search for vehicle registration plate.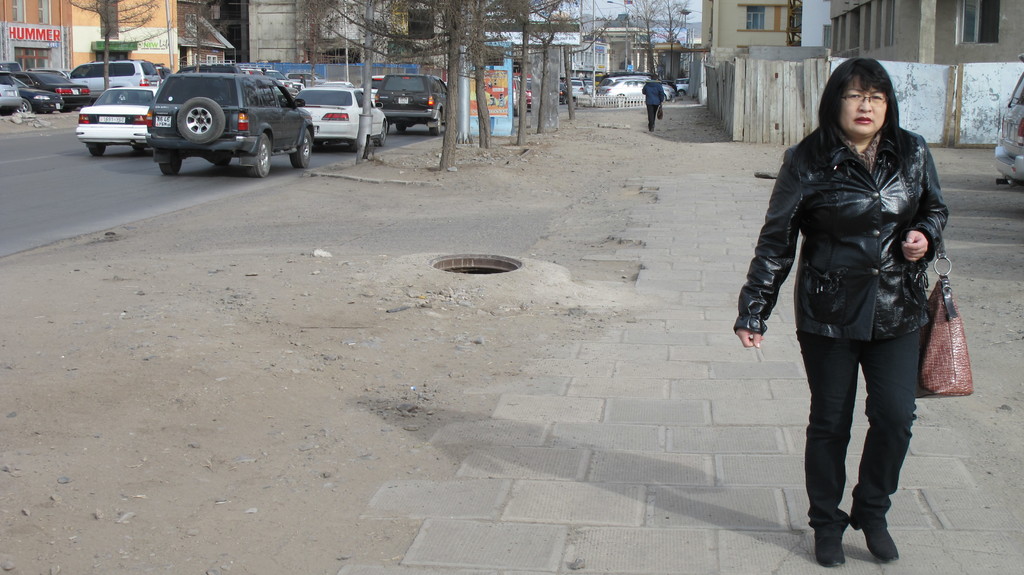
Found at {"left": 72, "top": 87, "right": 80, "bottom": 94}.
